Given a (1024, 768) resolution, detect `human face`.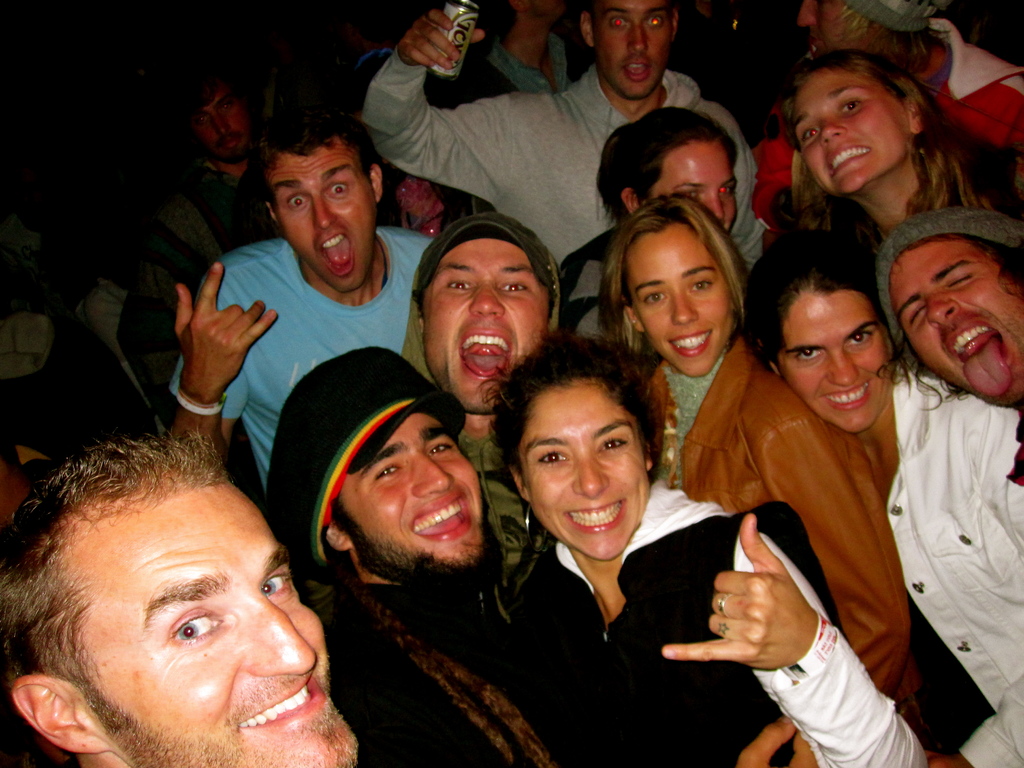
[x1=69, y1=472, x2=360, y2=767].
